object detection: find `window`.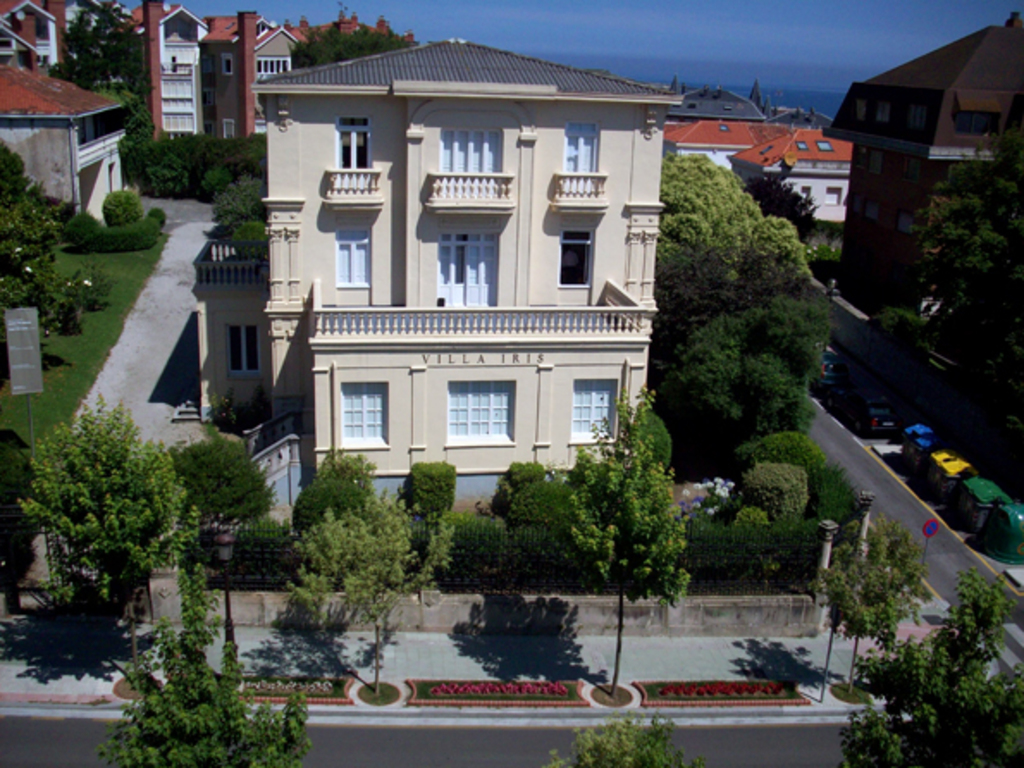
337 227 370 289.
